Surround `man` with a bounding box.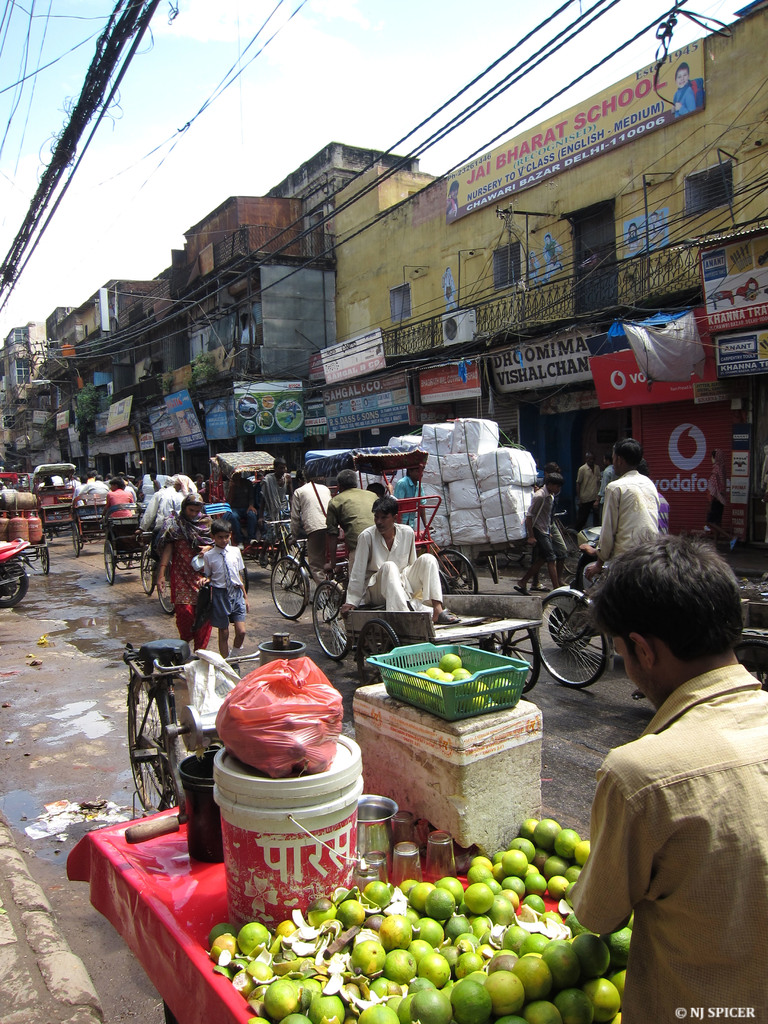
<bbox>390, 463, 433, 529</bbox>.
